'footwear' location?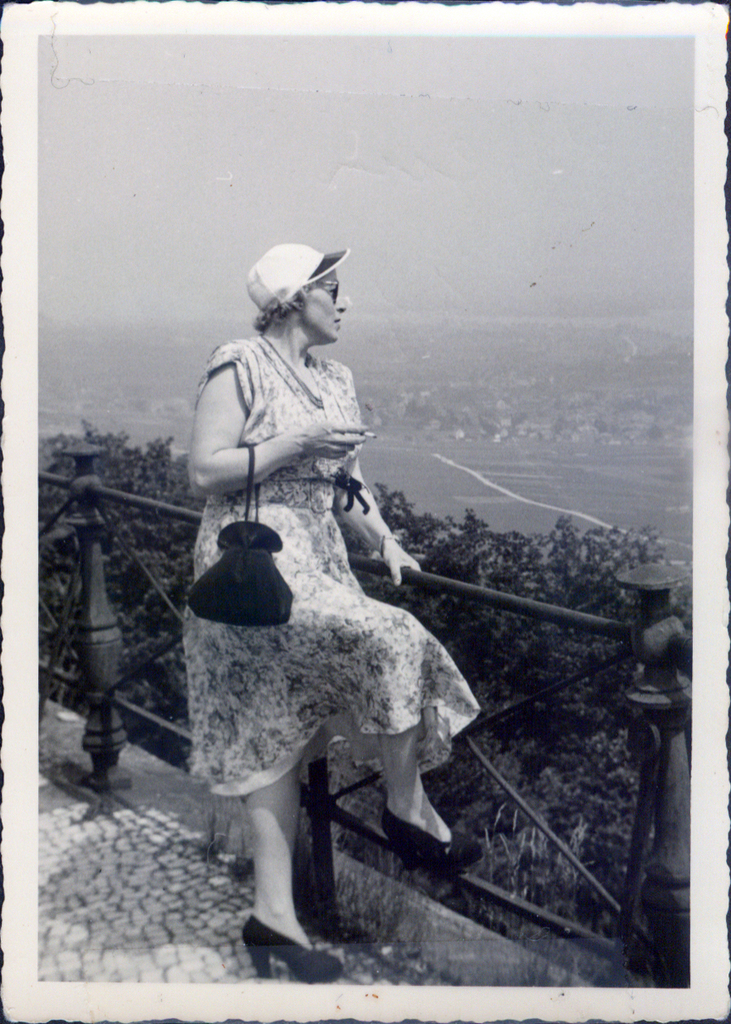
[383,814,494,877]
